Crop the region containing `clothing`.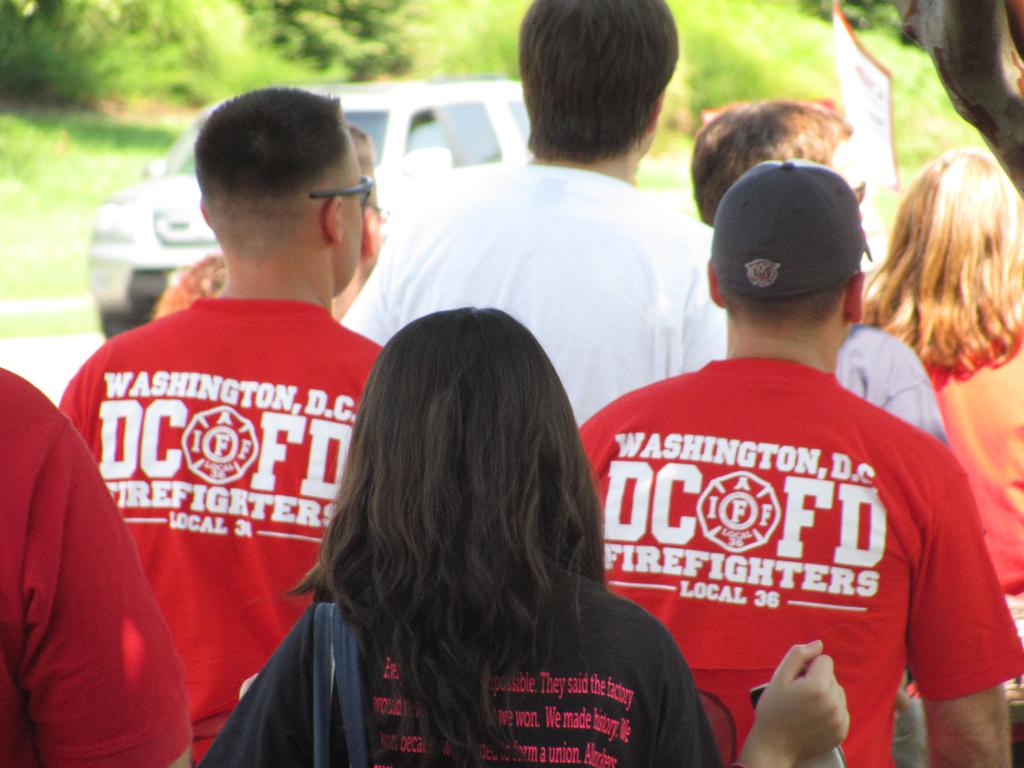
Crop region: bbox(572, 324, 995, 728).
